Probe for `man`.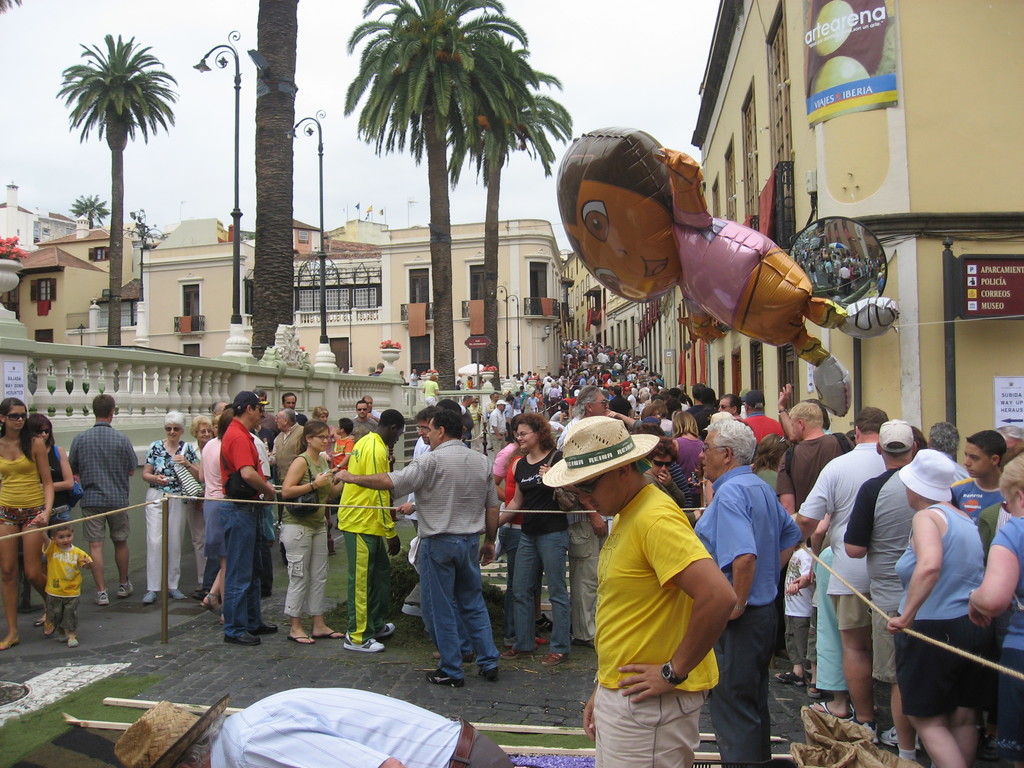
Probe result: [952,426,1006,521].
